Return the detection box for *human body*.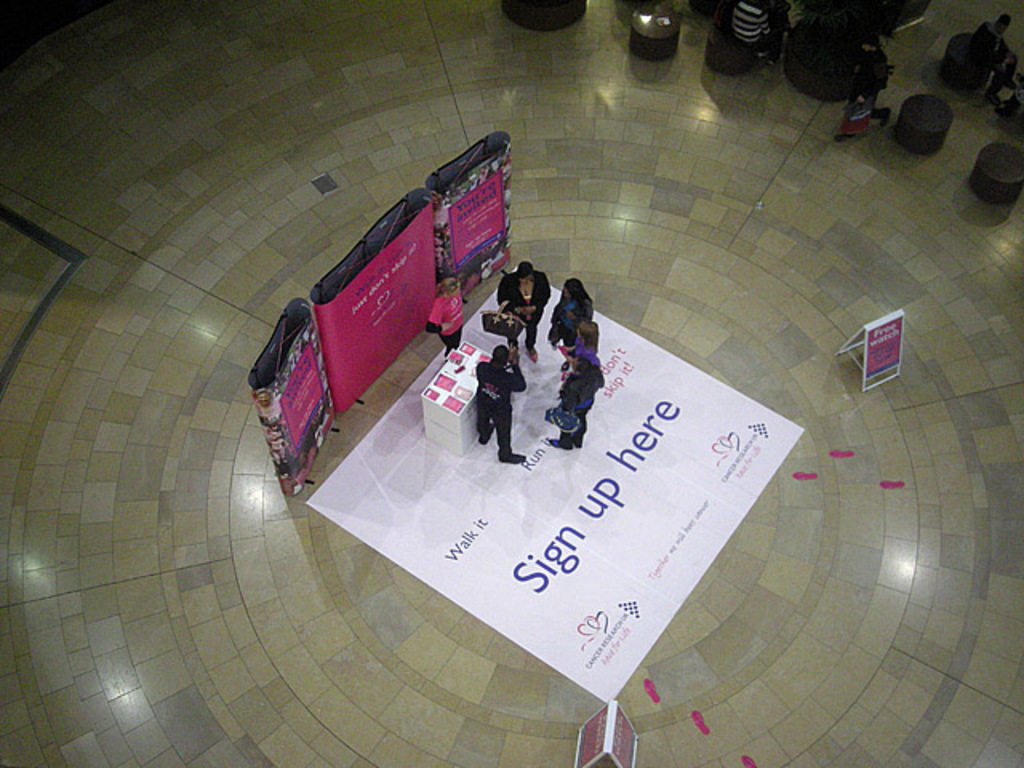
[475, 349, 522, 462].
